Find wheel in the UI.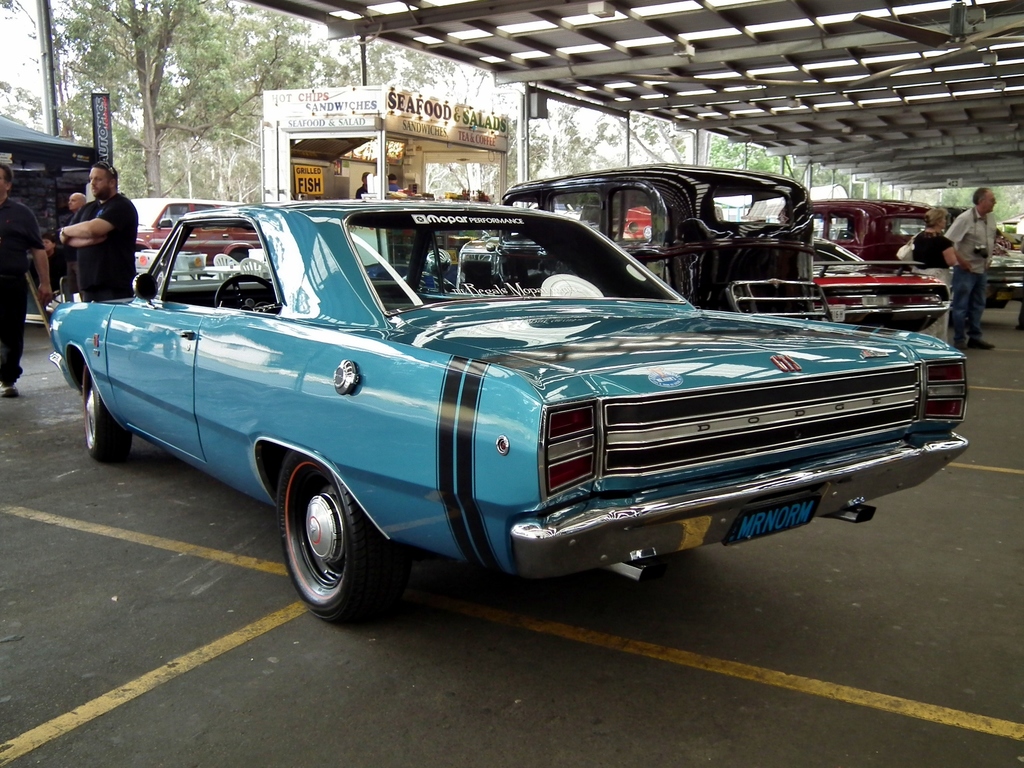
UI element at [83,374,129,468].
